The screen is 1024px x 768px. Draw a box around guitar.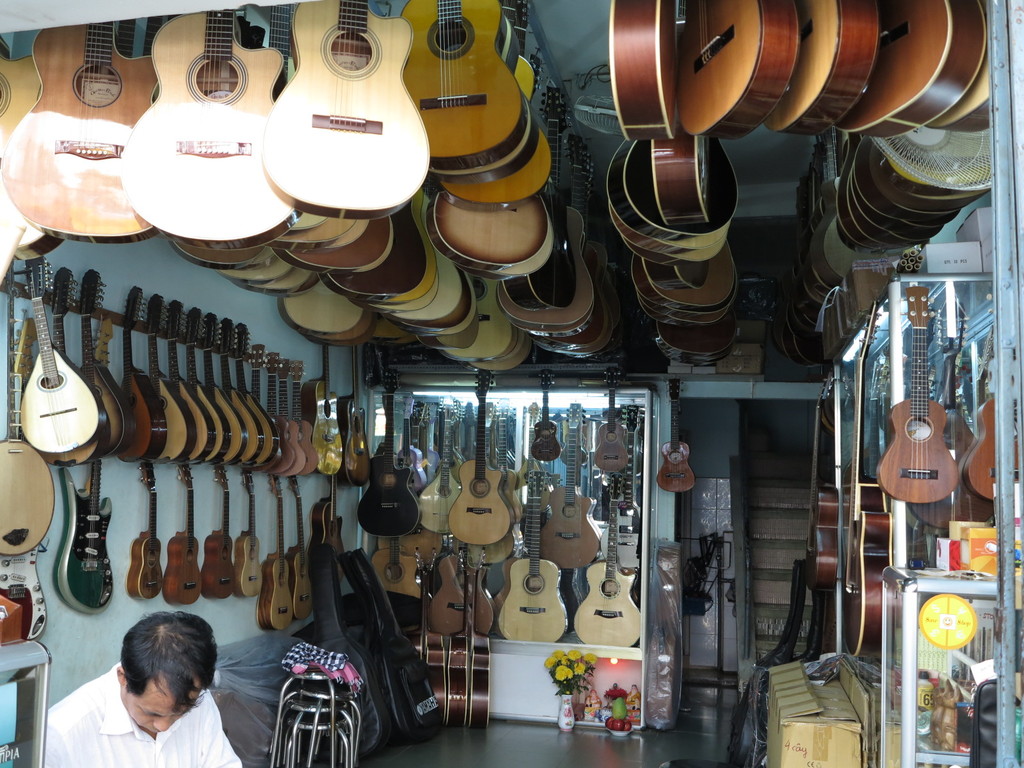
(x1=498, y1=330, x2=523, y2=362).
